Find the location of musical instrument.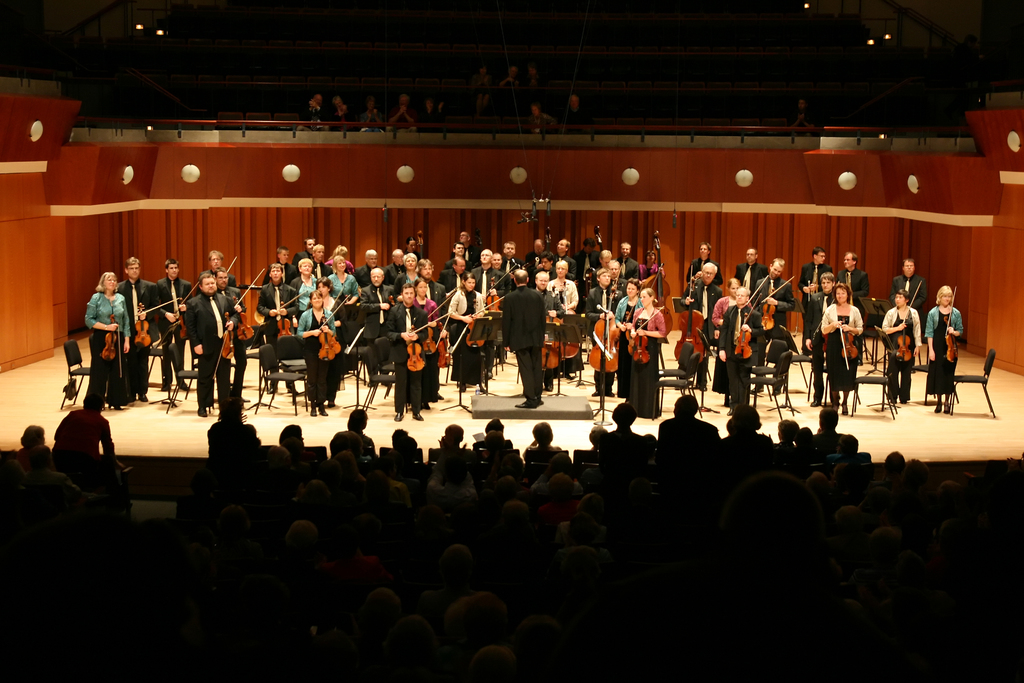
Location: (541, 277, 563, 379).
